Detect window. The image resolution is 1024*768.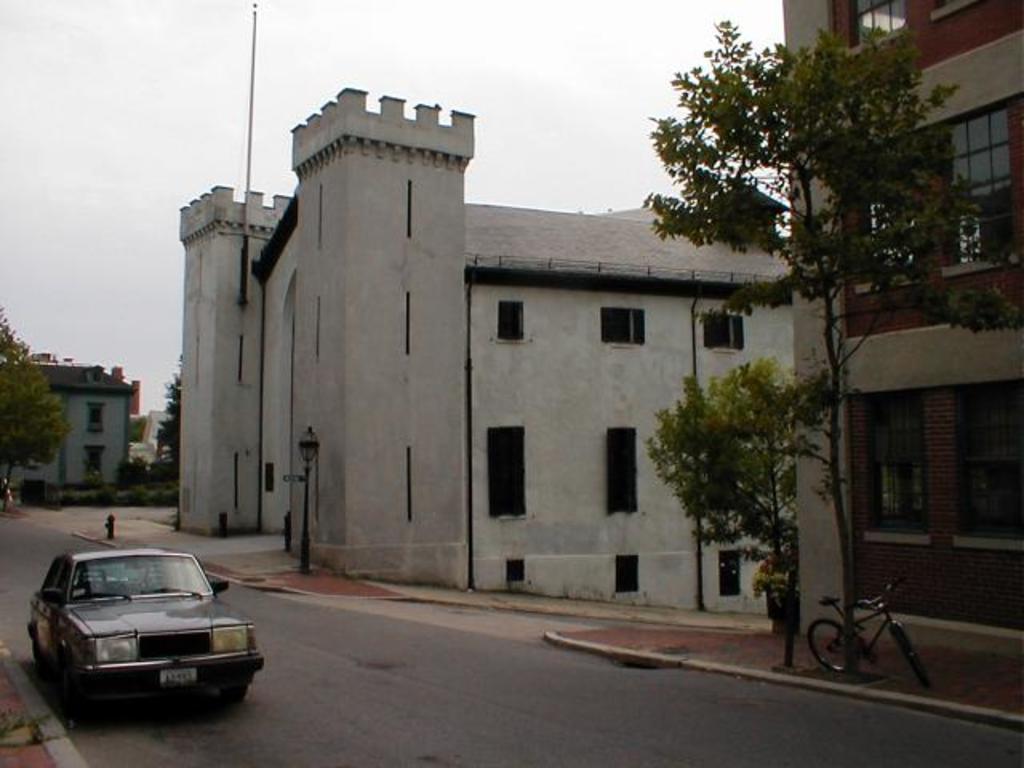
{"x1": 853, "y1": 130, "x2": 918, "y2": 283}.
